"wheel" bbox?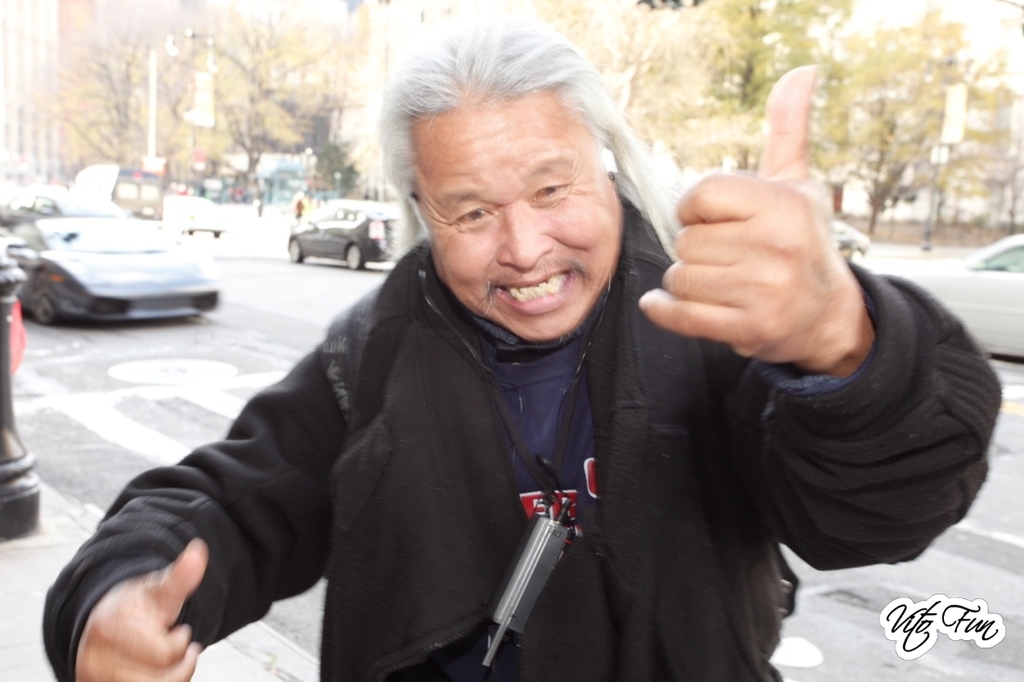
region(345, 242, 364, 267)
